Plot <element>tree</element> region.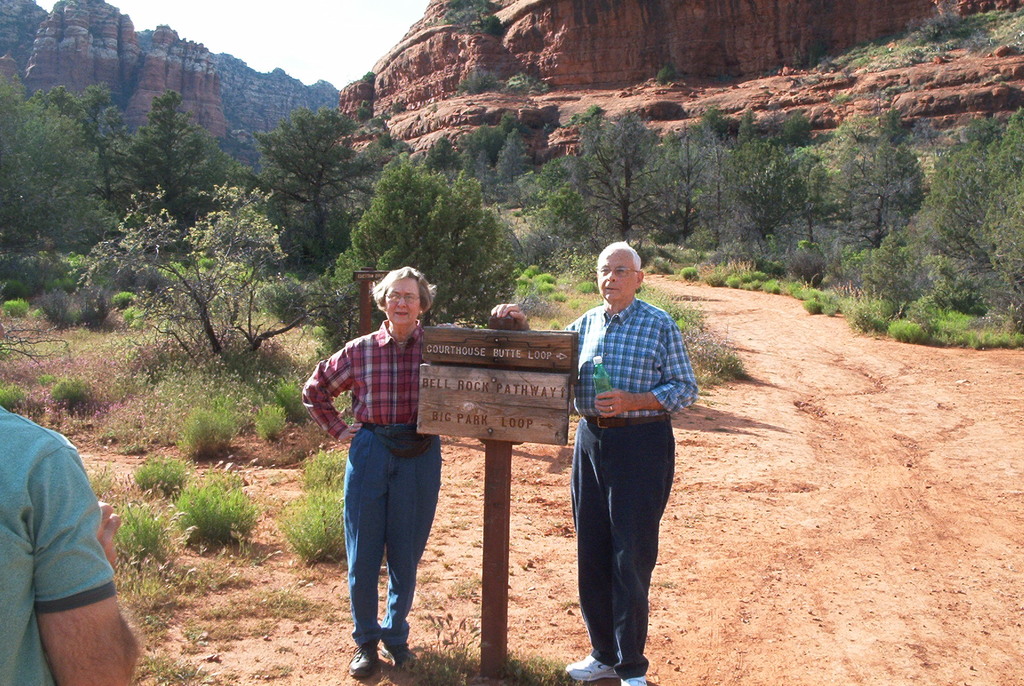
Plotted at {"x1": 225, "y1": 104, "x2": 387, "y2": 268}.
